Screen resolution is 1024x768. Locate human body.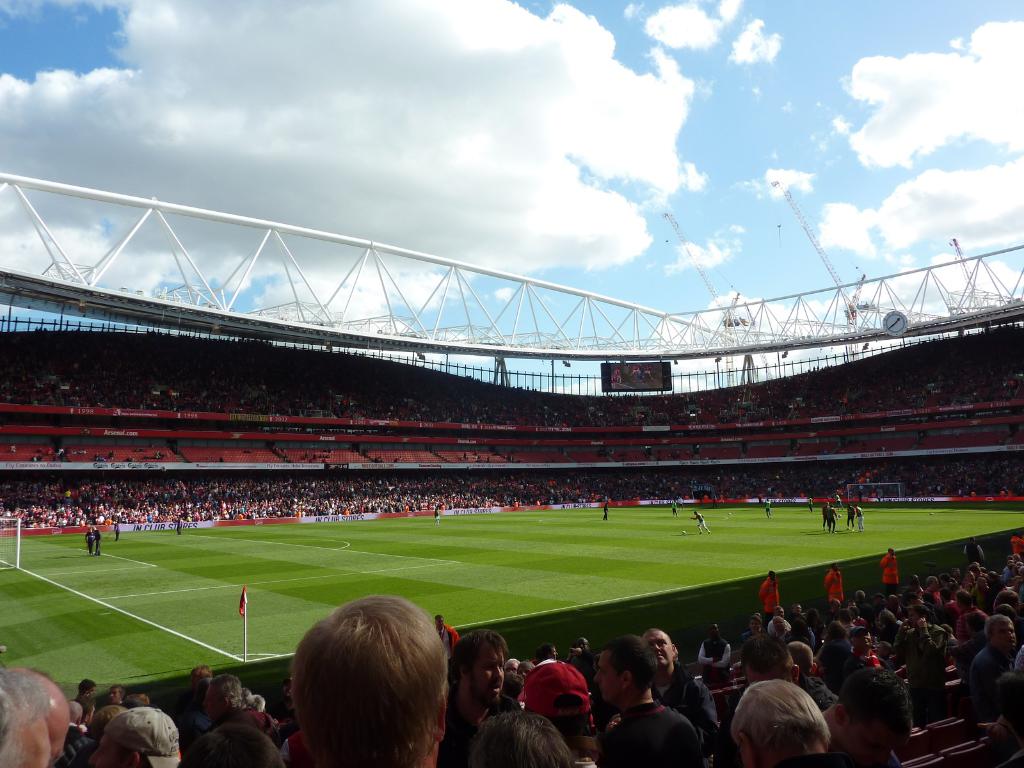
[x1=822, y1=666, x2=911, y2=767].
